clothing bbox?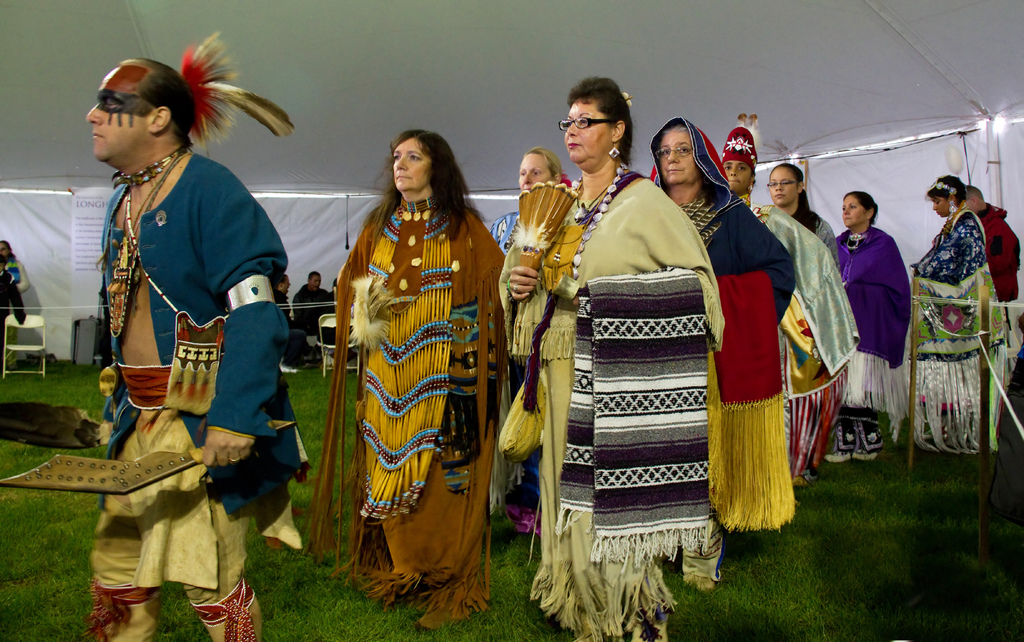
x1=330 y1=187 x2=506 y2=628
